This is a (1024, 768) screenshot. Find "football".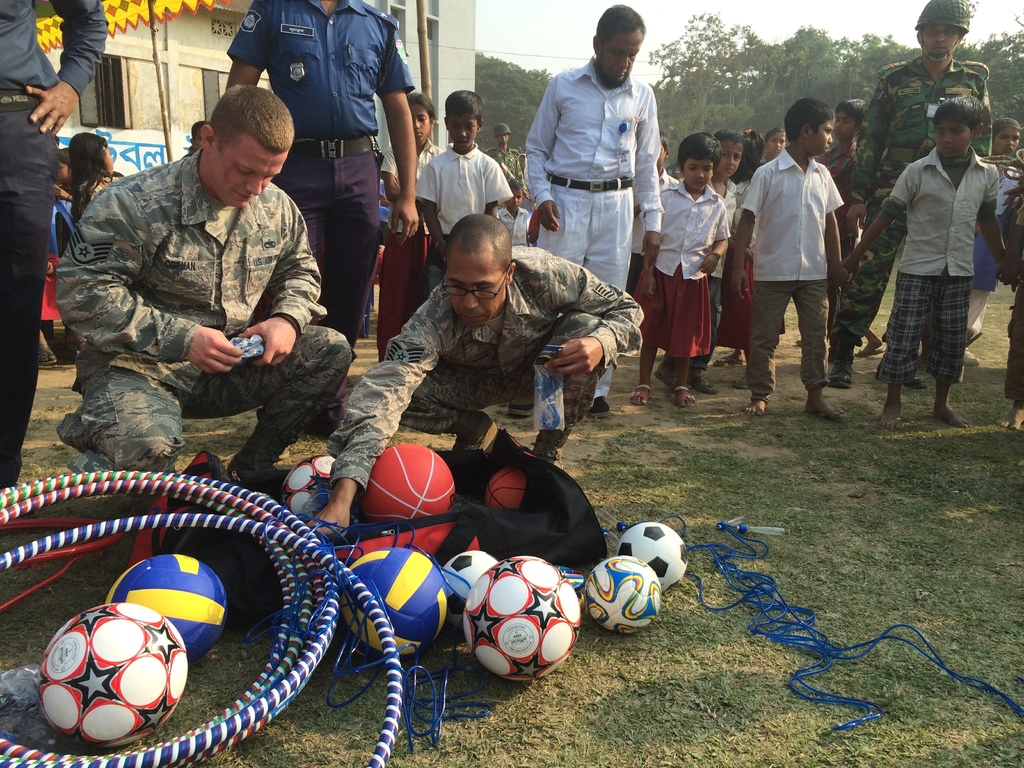
Bounding box: bbox=(278, 452, 347, 522).
